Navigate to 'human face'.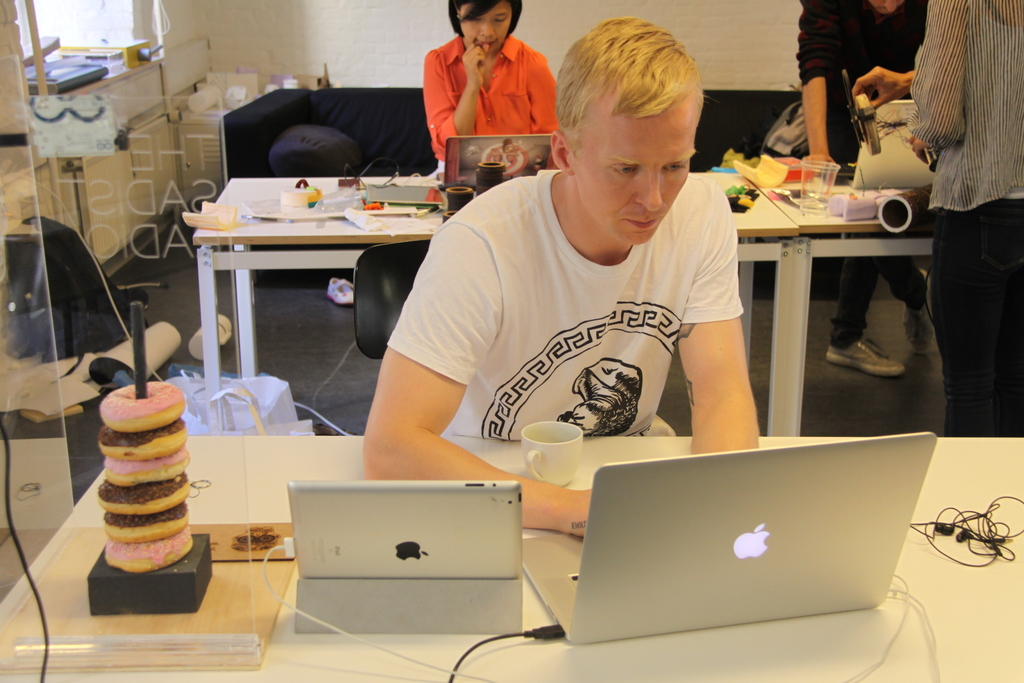
Navigation target: bbox(573, 94, 703, 243).
